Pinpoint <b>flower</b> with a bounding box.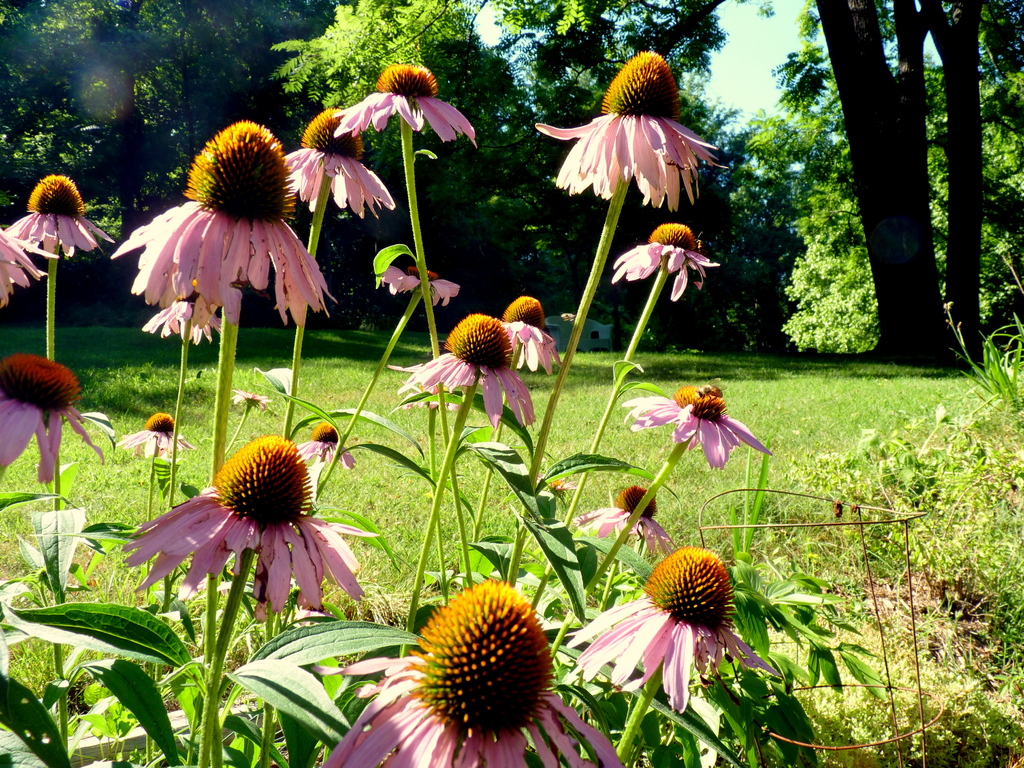
left=536, top=468, right=570, bottom=495.
